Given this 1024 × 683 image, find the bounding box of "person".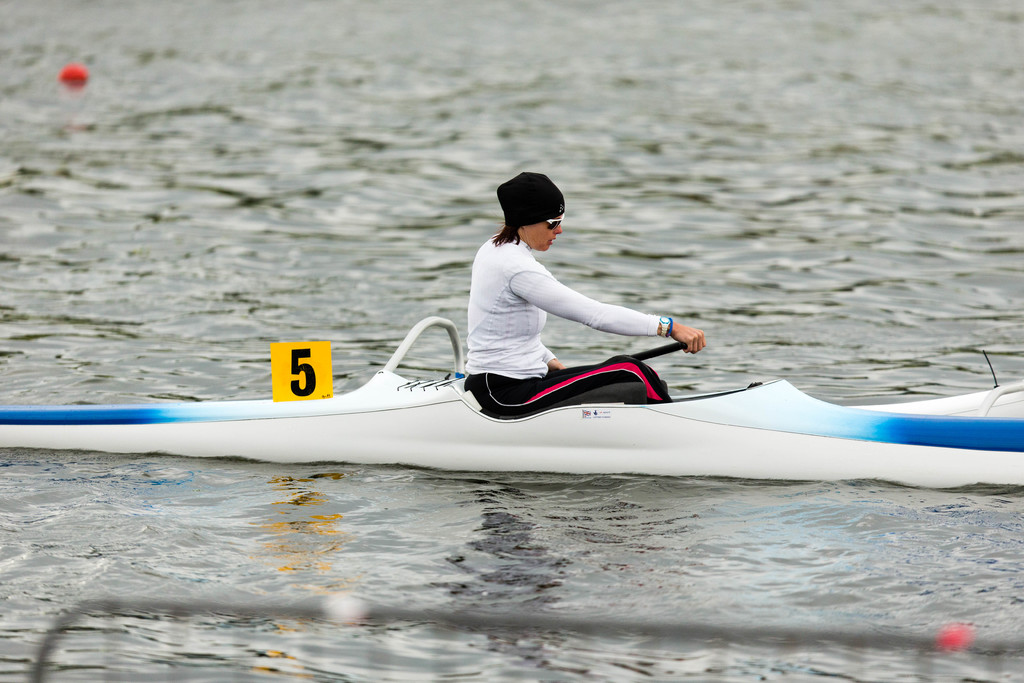
bbox=(463, 163, 709, 432).
